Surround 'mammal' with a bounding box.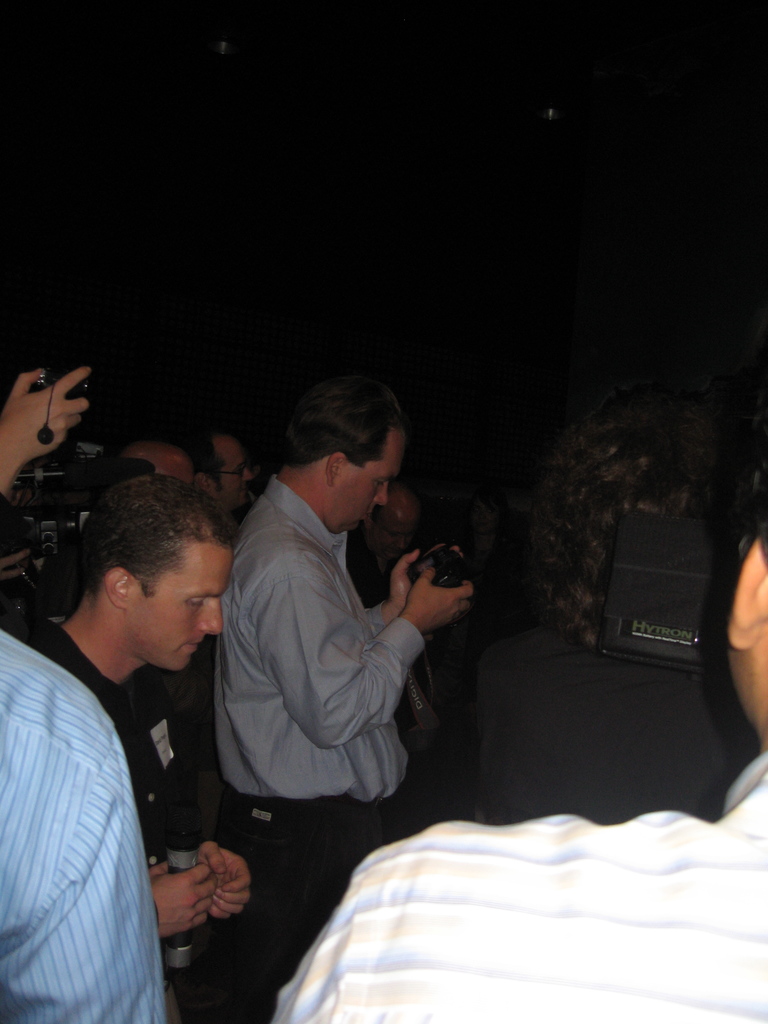
locate(198, 428, 255, 522).
